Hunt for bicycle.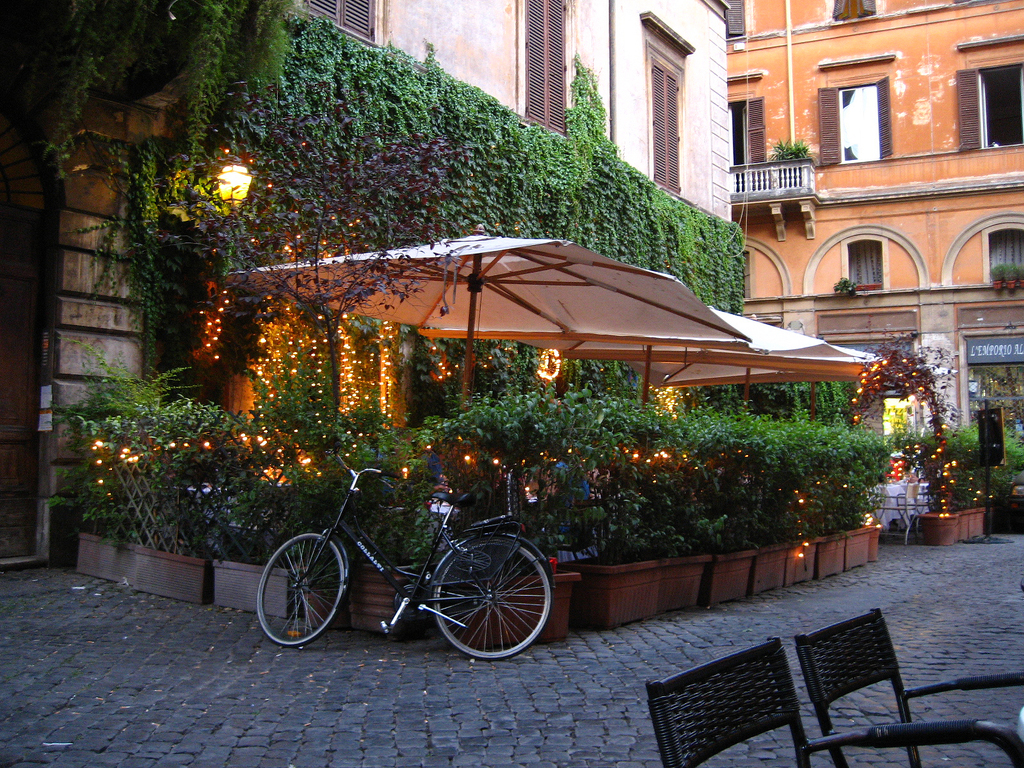
Hunted down at {"left": 237, "top": 469, "right": 570, "bottom": 662}.
